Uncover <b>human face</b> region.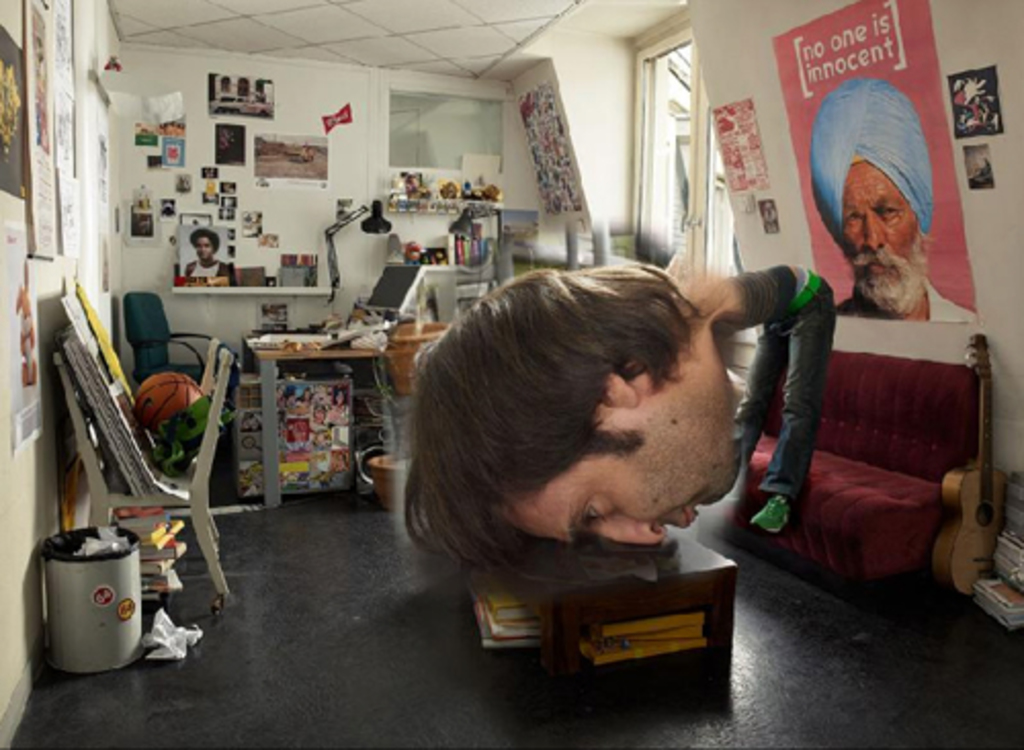
Uncovered: x1=489, y1=406, x2=743, y2=549.
